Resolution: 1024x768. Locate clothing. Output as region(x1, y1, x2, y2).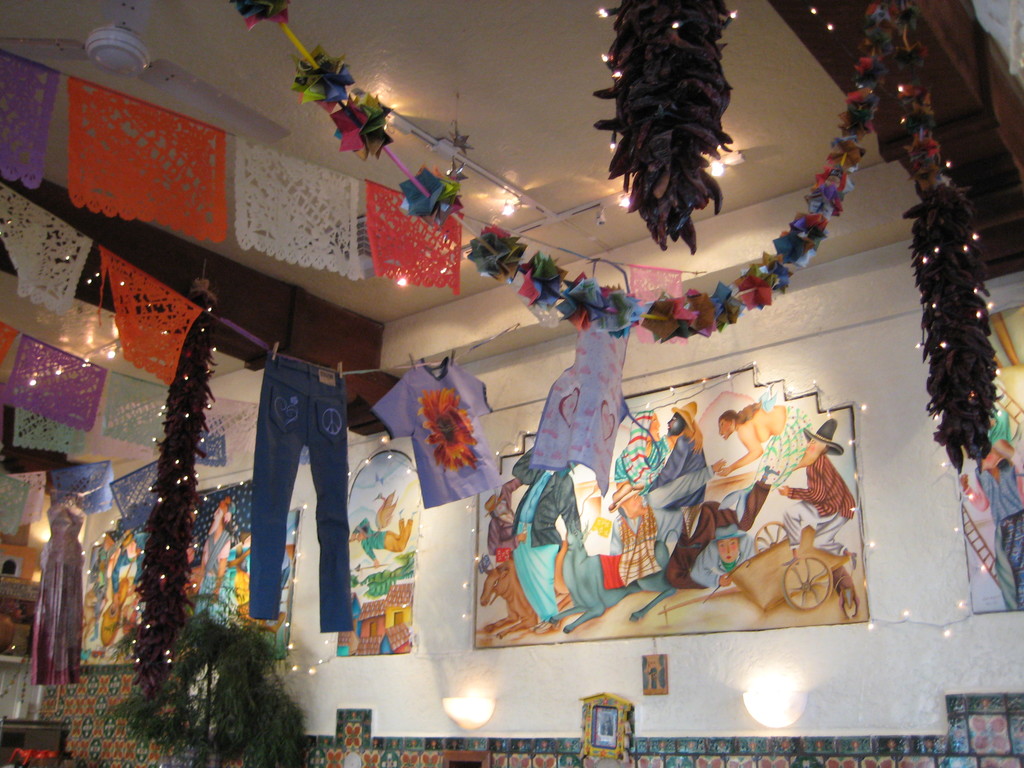
region(367, 355, 511, 508).
